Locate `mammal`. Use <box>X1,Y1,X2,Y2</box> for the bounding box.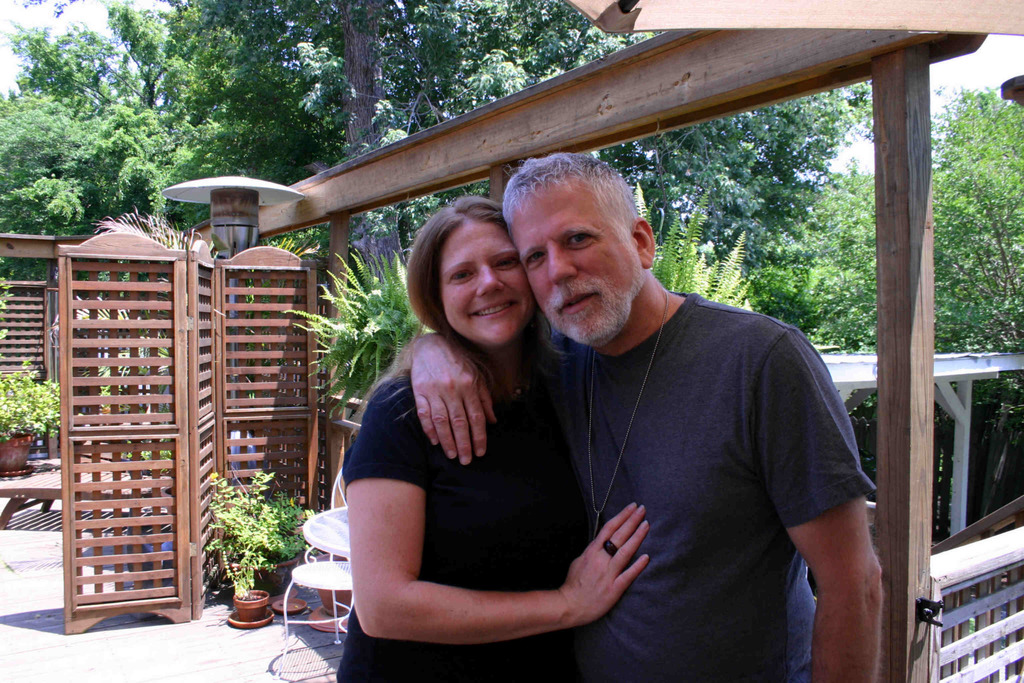
<box>332,194,650,682</box>.
